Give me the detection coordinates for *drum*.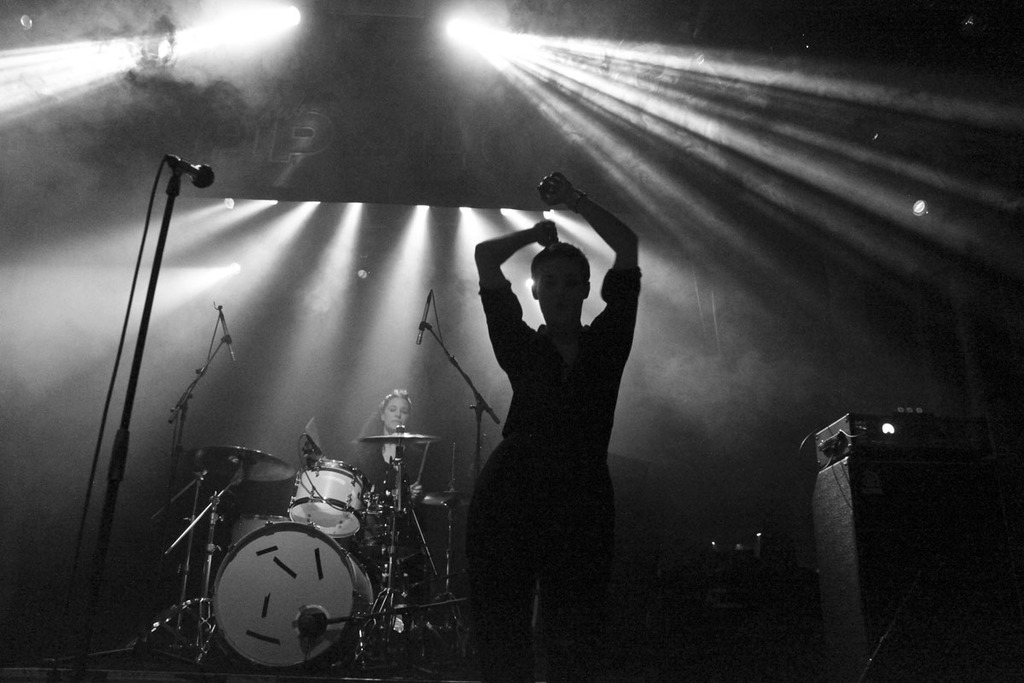
(x1=212, y1=521, x2=378, y2=676).
